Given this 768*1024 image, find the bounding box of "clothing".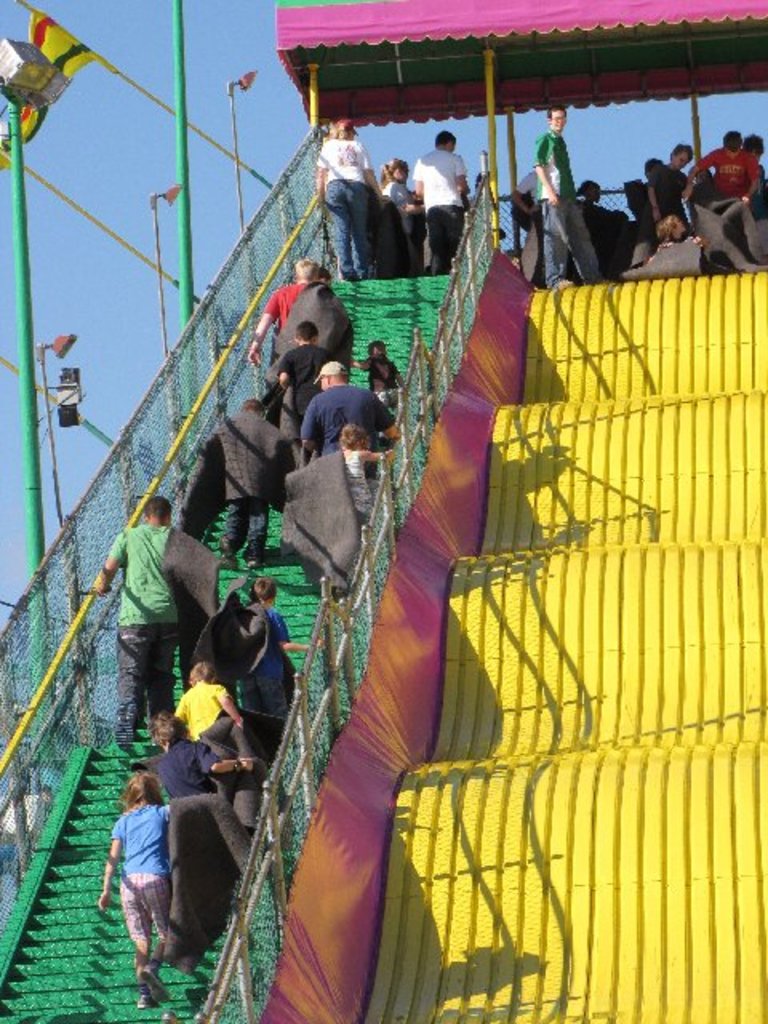
bbox(627, 182, 653, 274).
